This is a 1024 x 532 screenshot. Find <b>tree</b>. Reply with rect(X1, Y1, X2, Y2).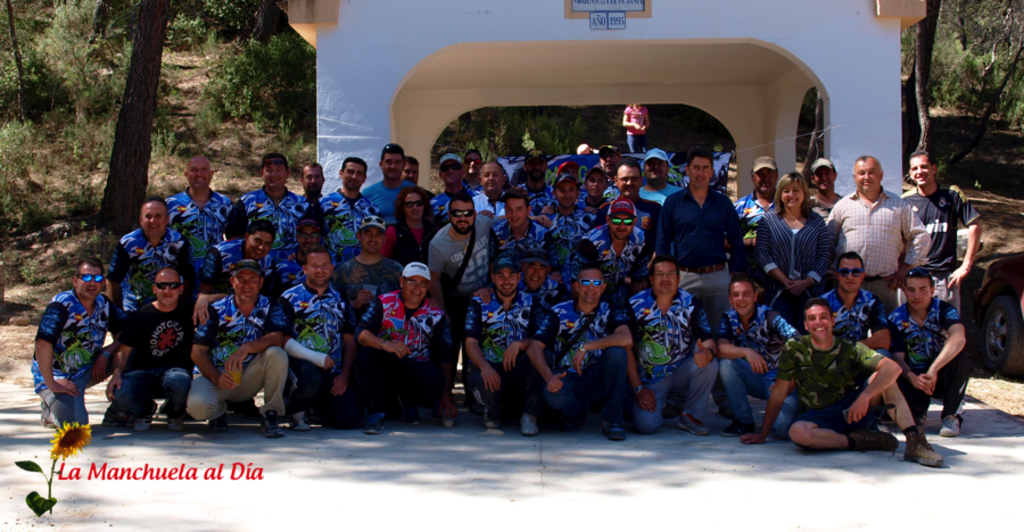
rect(914, 0, 1023, 168).
